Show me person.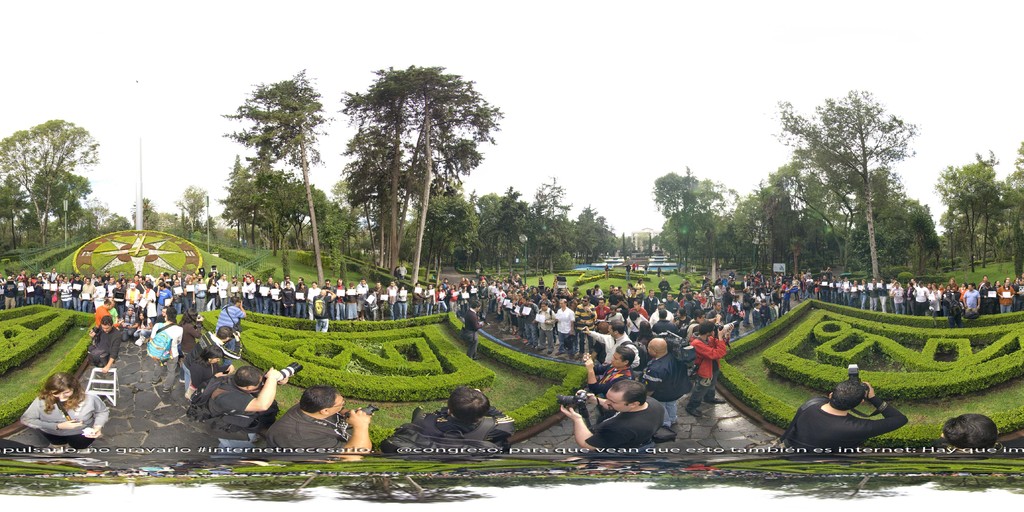
person is here: Rect(795, 363, 897, 454).
